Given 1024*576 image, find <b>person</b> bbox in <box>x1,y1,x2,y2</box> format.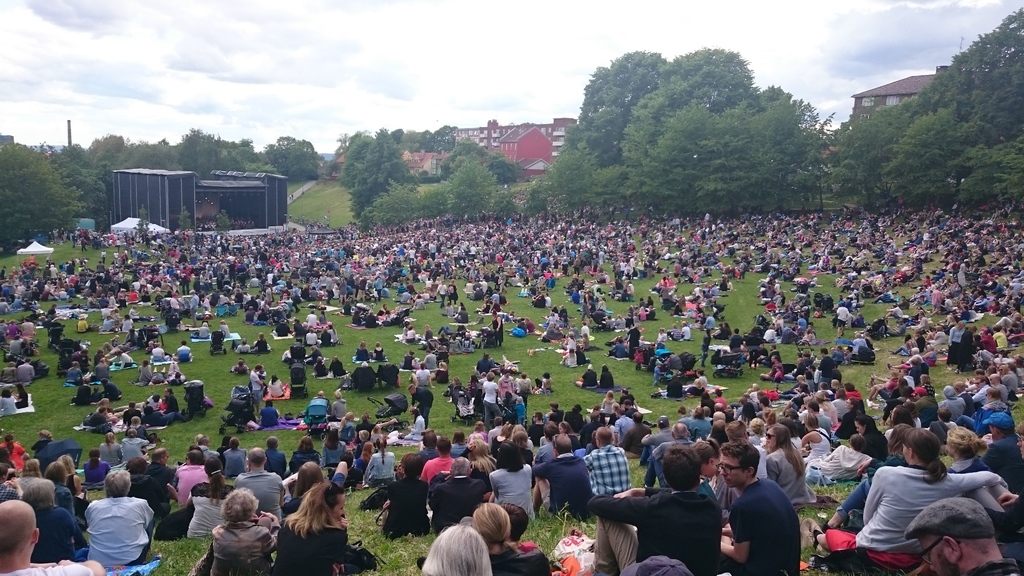
<box>351,339,373,357</box>.
